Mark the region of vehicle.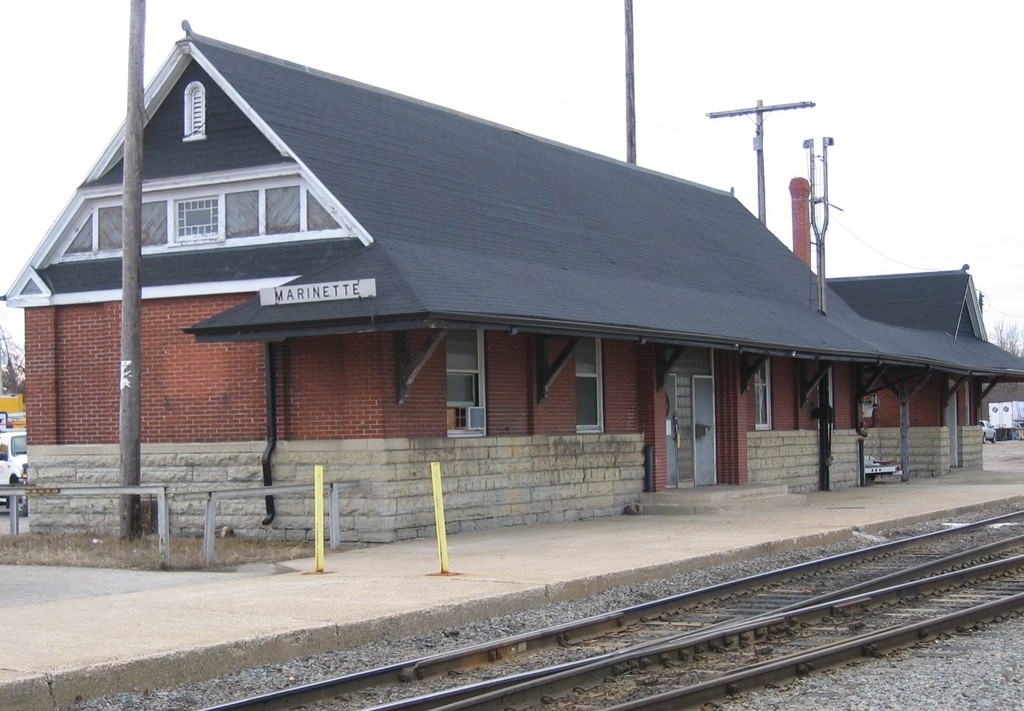
Region: (left=979, top=418, right=994, bottom=441).
